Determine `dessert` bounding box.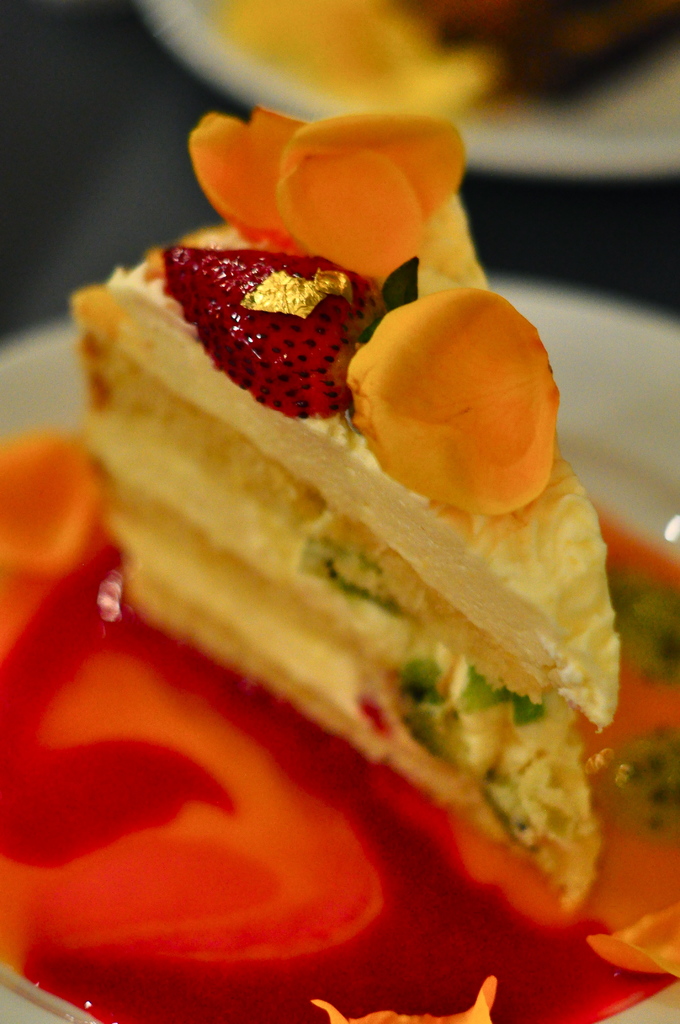
Determined: (x1=0, y1=430, x2=679, y2=1023).
